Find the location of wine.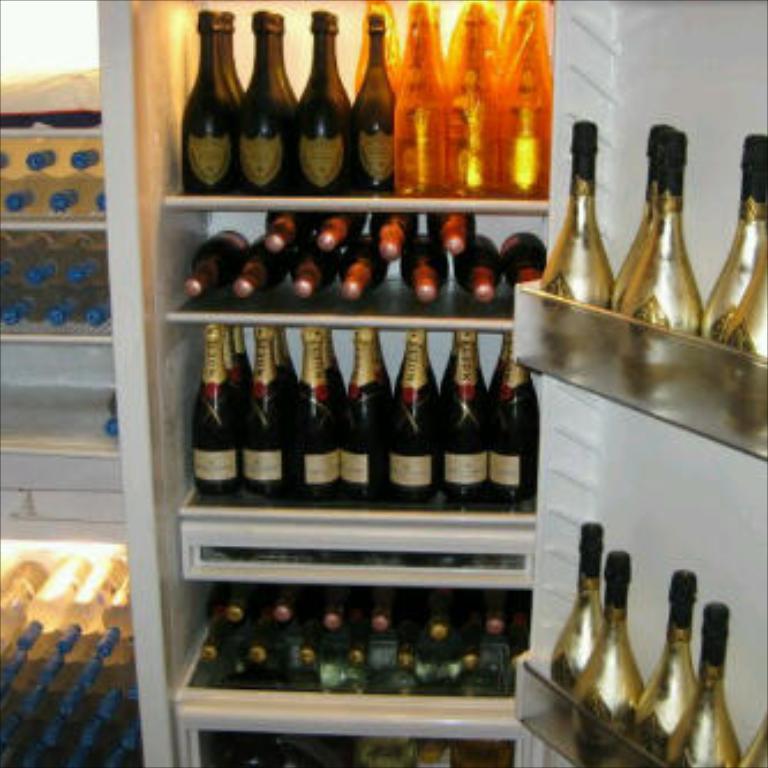
Location: bbox=[697, 129, 761, 348].
